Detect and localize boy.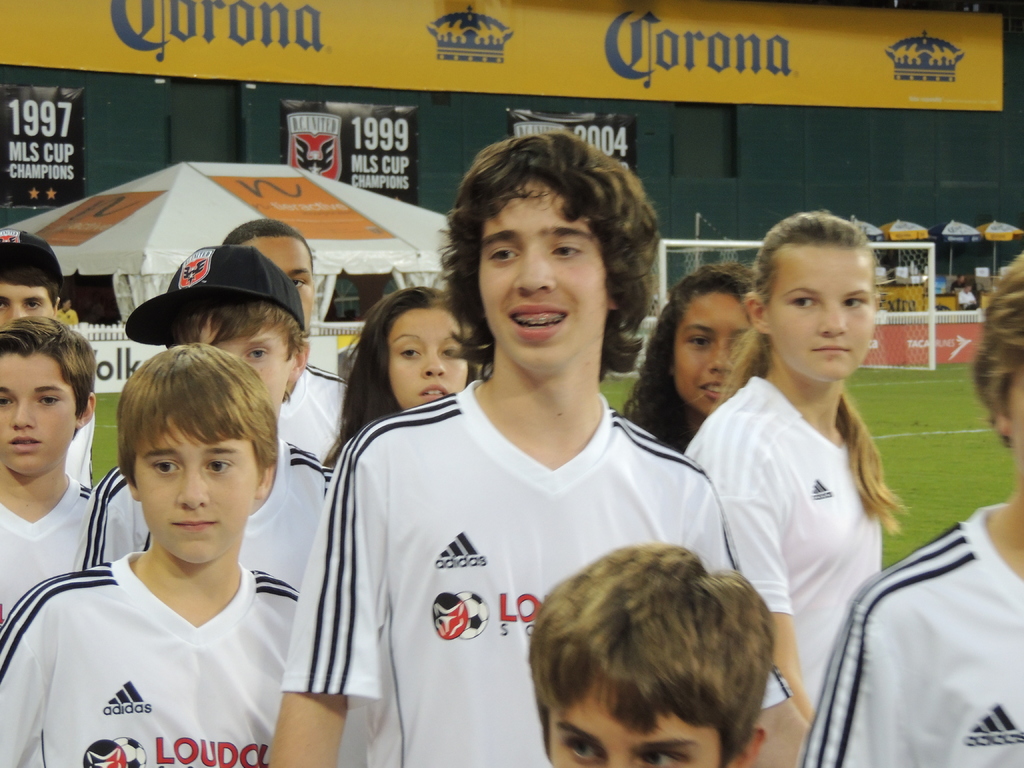
Localized at <box>530,547,771,767</box>.
